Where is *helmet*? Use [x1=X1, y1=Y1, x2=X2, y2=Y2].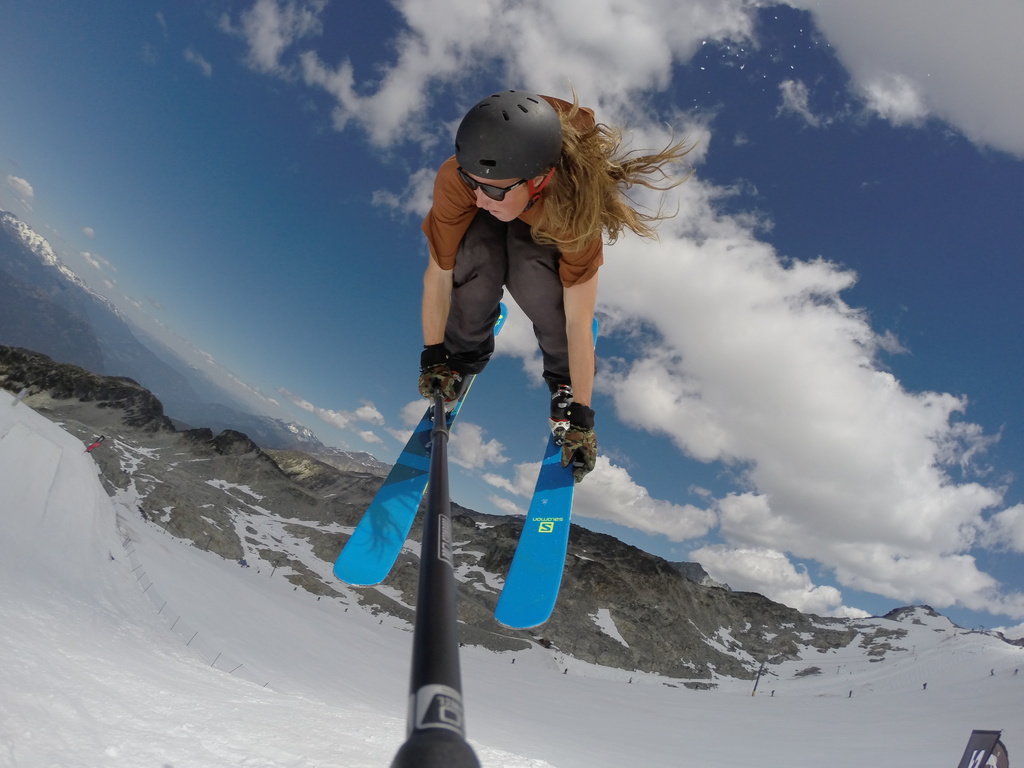
[x1=447, y1=93, x2=582, y2=207].
